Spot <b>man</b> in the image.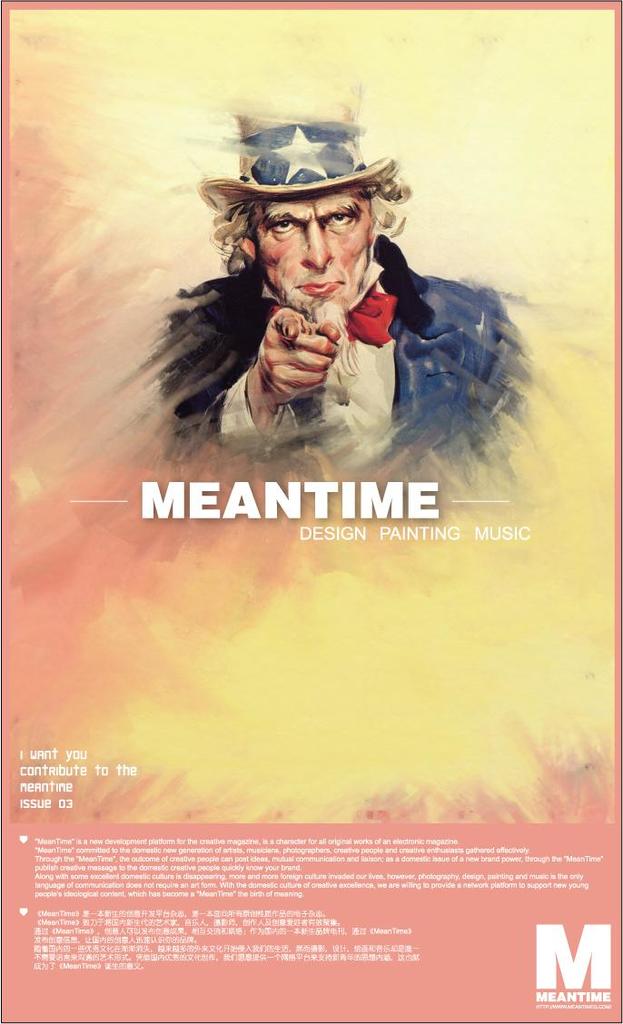
<b>man</b> found at [159, 85, 526, 481].
